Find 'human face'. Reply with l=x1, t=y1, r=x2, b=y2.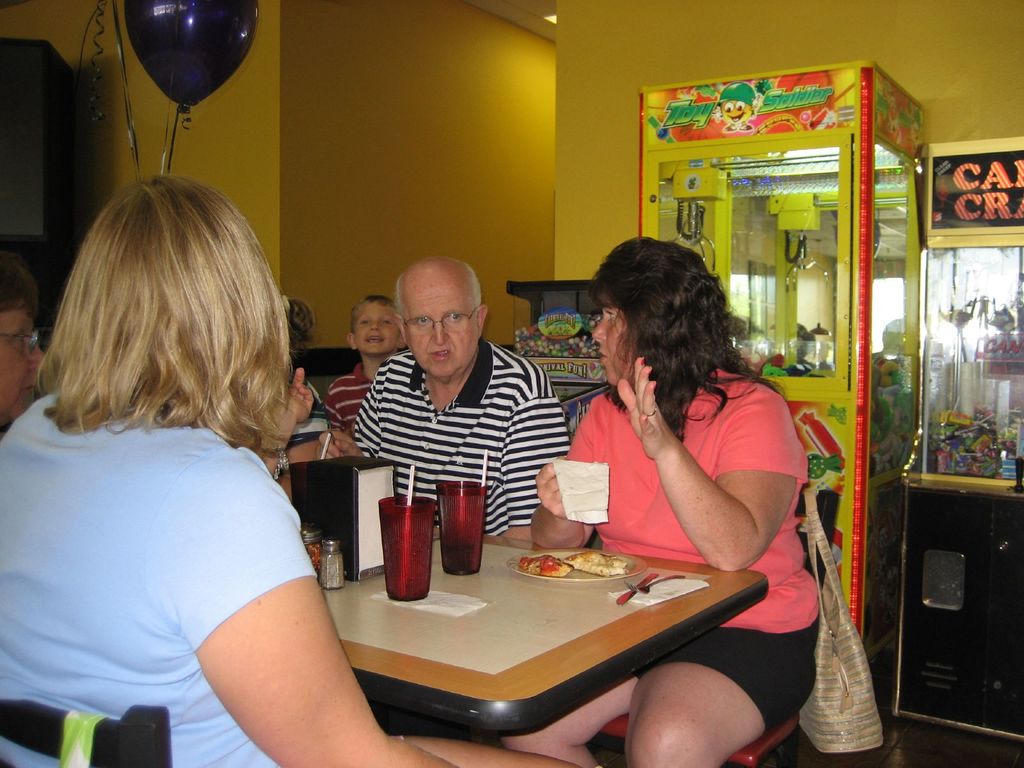
l=405, t=285, r=478, b=377.
